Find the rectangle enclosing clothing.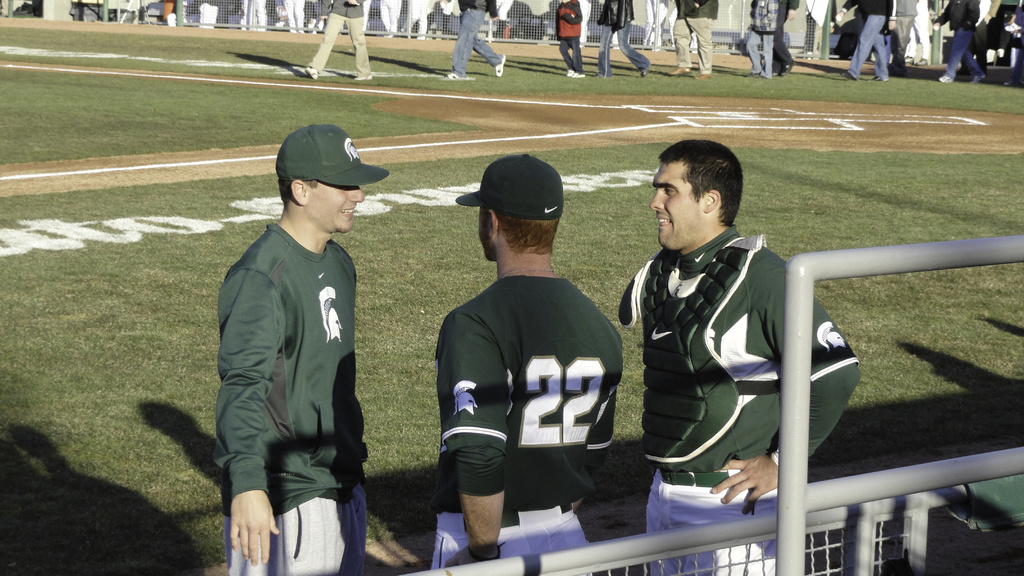
Rect(838, 1, 901, 79).
